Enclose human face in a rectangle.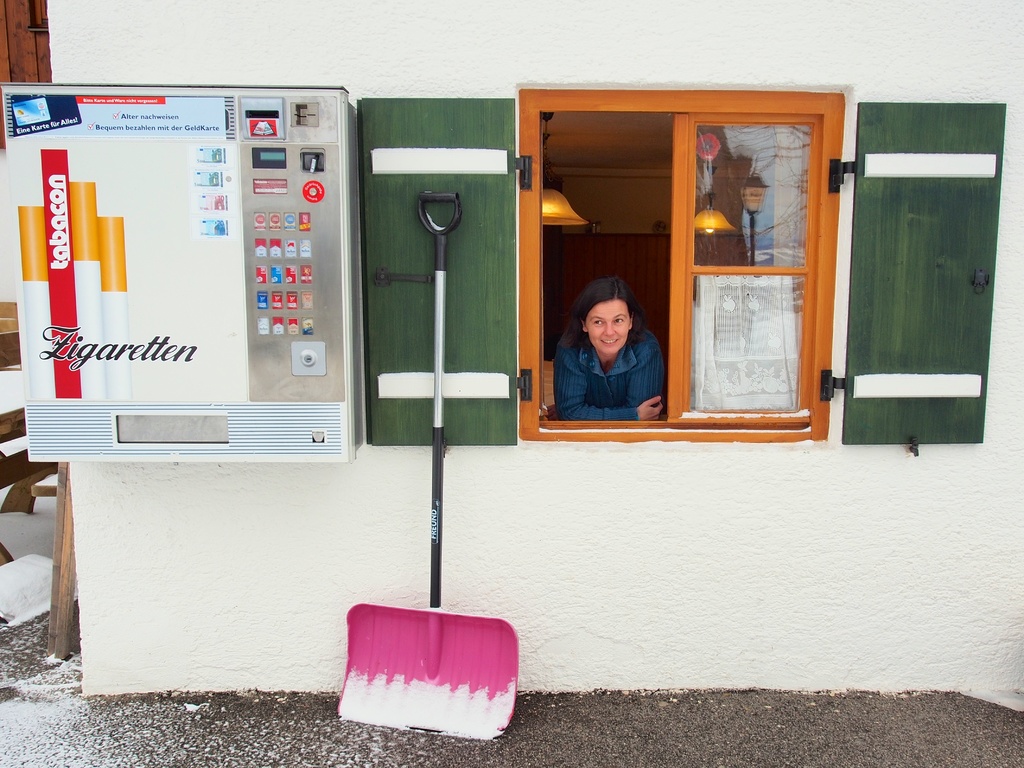
locate(587, 300, 628, 355).
